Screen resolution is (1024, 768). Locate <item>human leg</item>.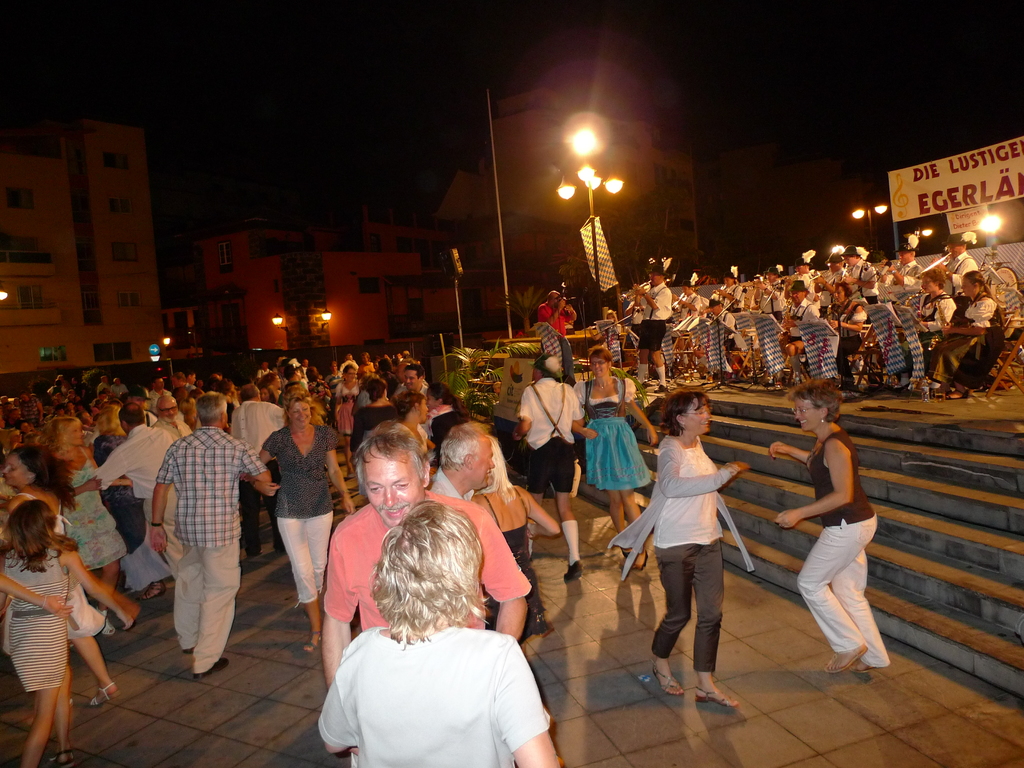
528,484,541,556.
